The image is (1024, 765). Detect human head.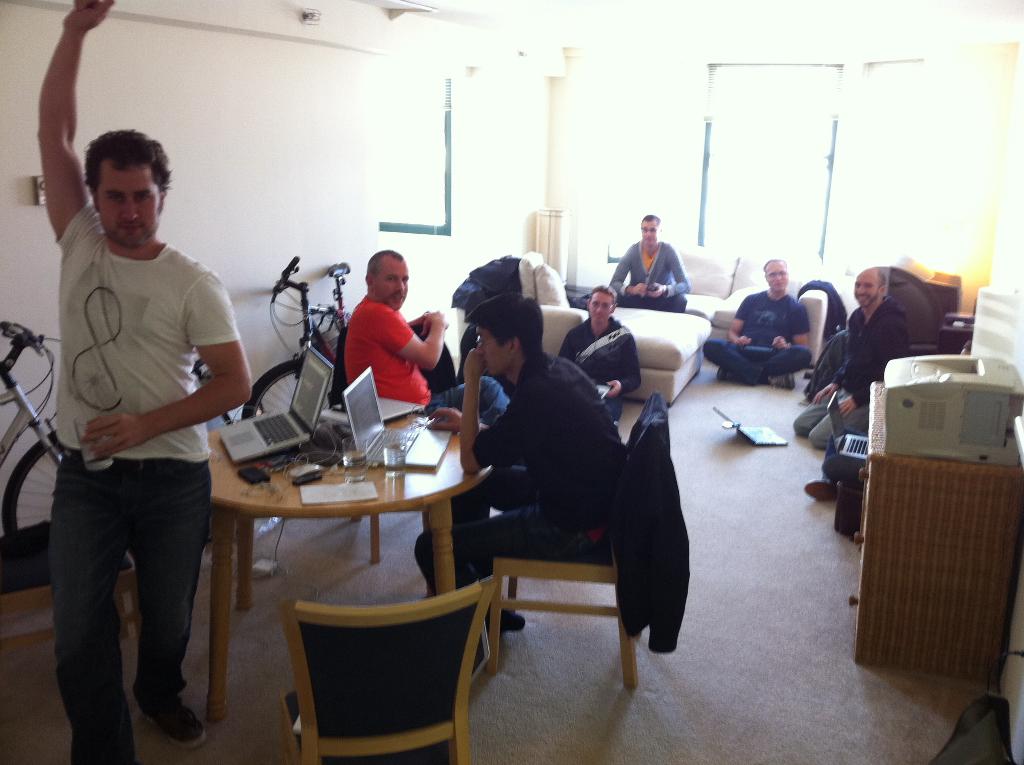
Detection: (460, 293, 545, 375).
